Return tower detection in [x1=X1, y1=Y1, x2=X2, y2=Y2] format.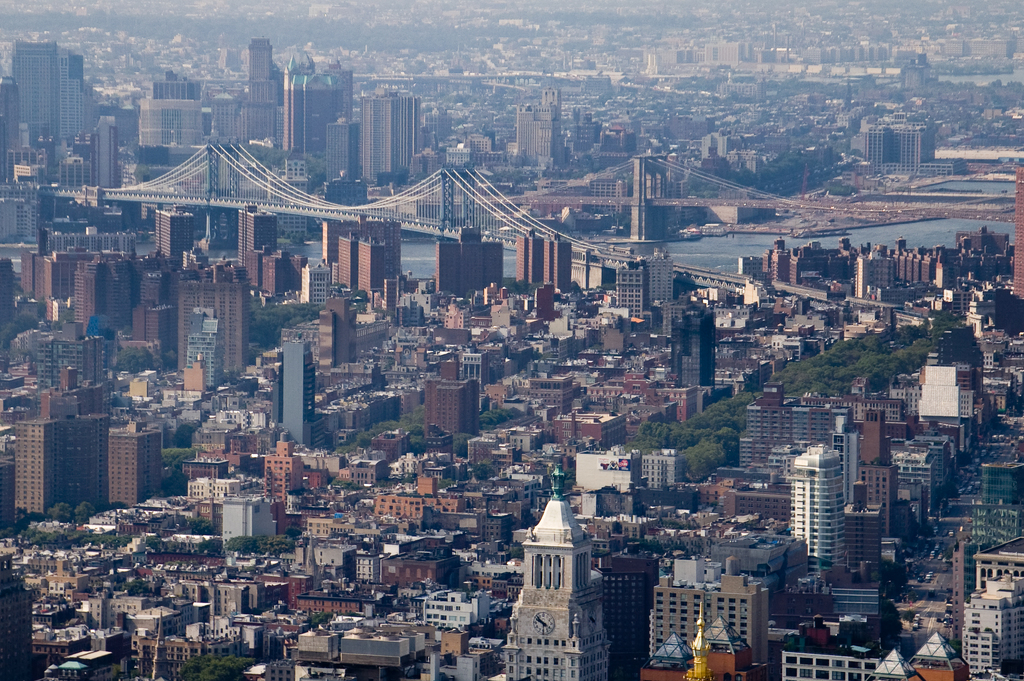
[x1=543, y1=232, x2=570, y2=296].
